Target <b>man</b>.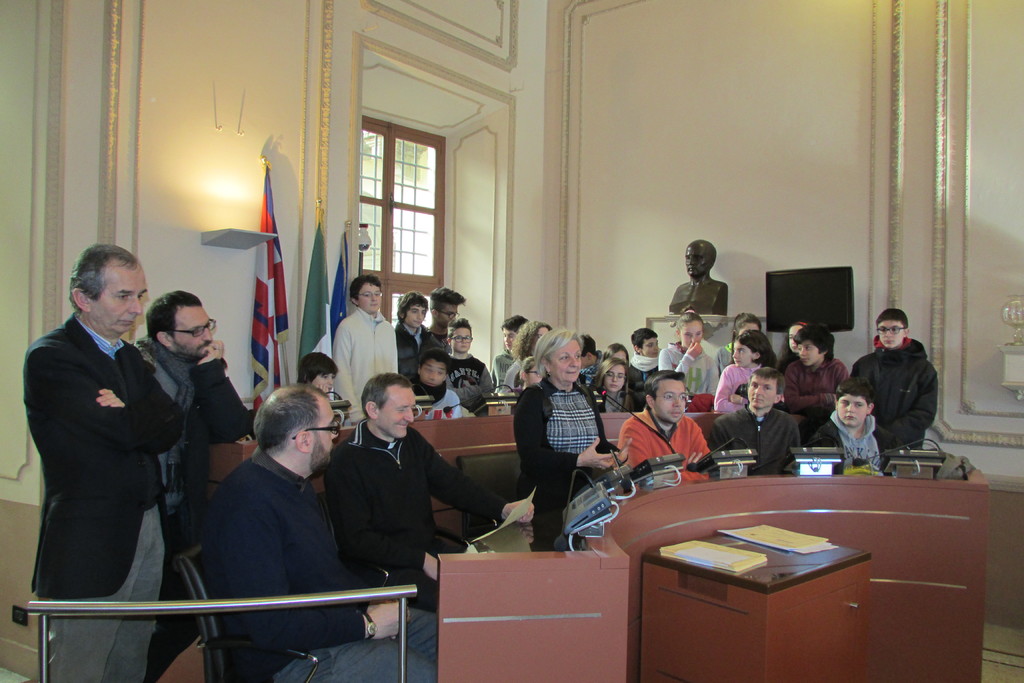
Target region: [x1=407, y1=349, x2=460, y2=418].
